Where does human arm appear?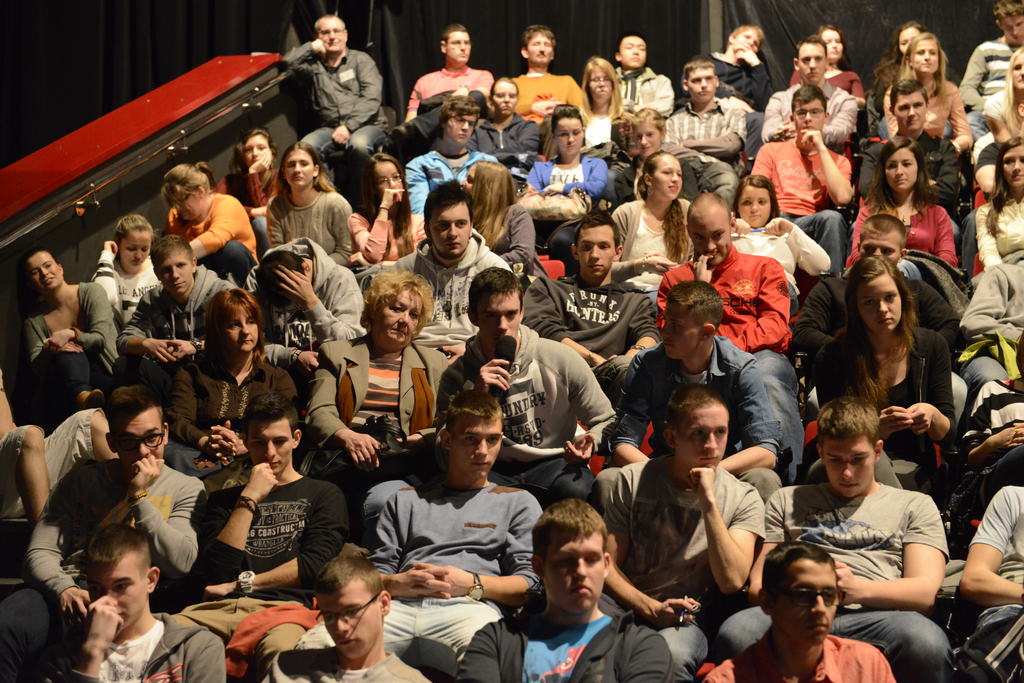
Appears at region(727, 38, 791, 107).
